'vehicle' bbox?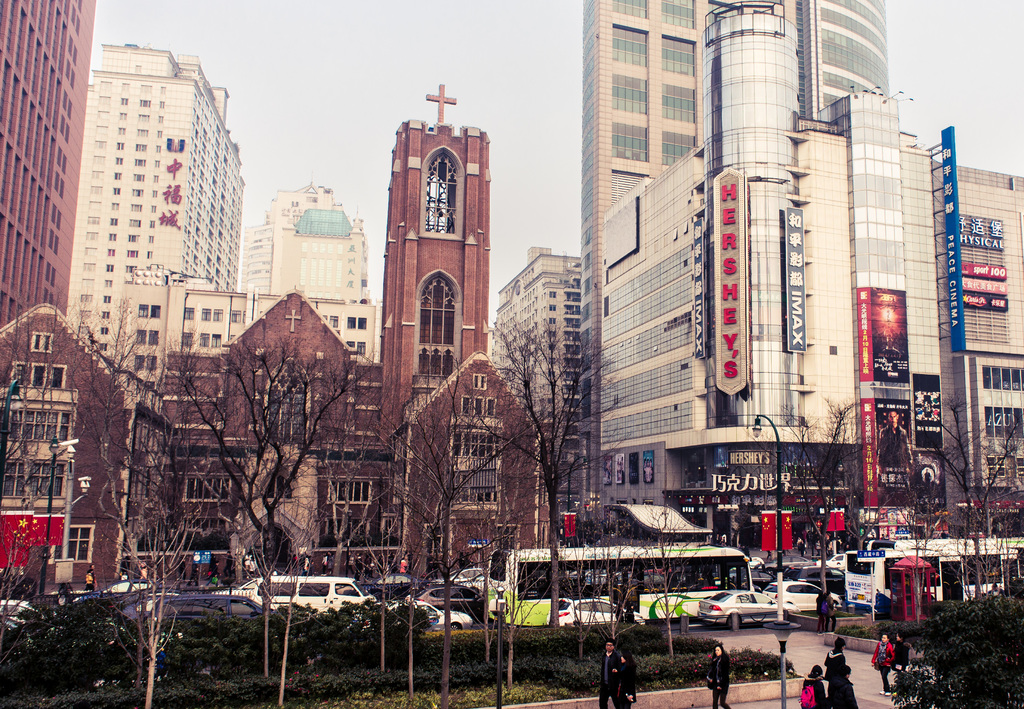
410, 582, 491, 612
